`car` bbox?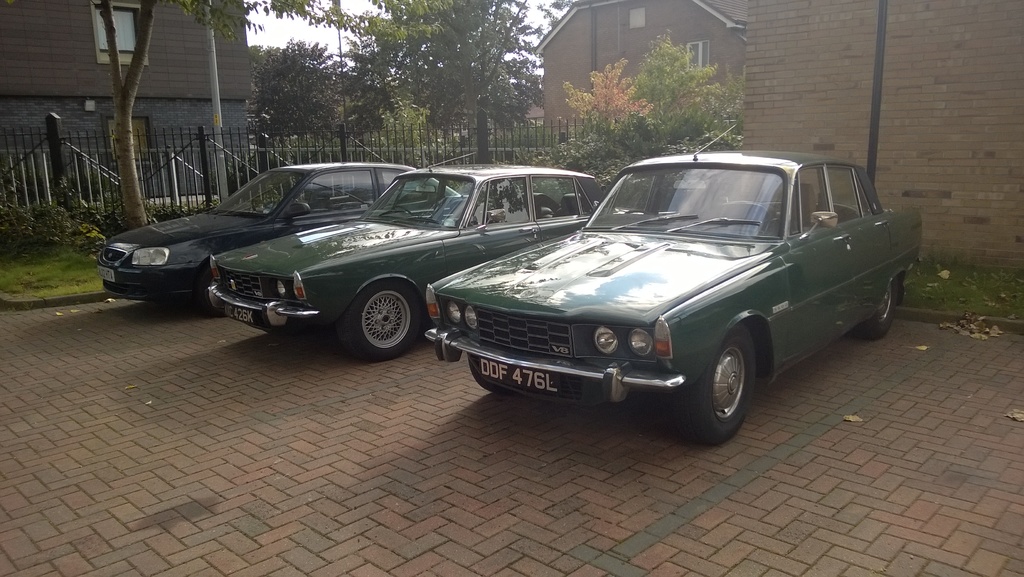
bbox=(209, 163, 670, 360)
